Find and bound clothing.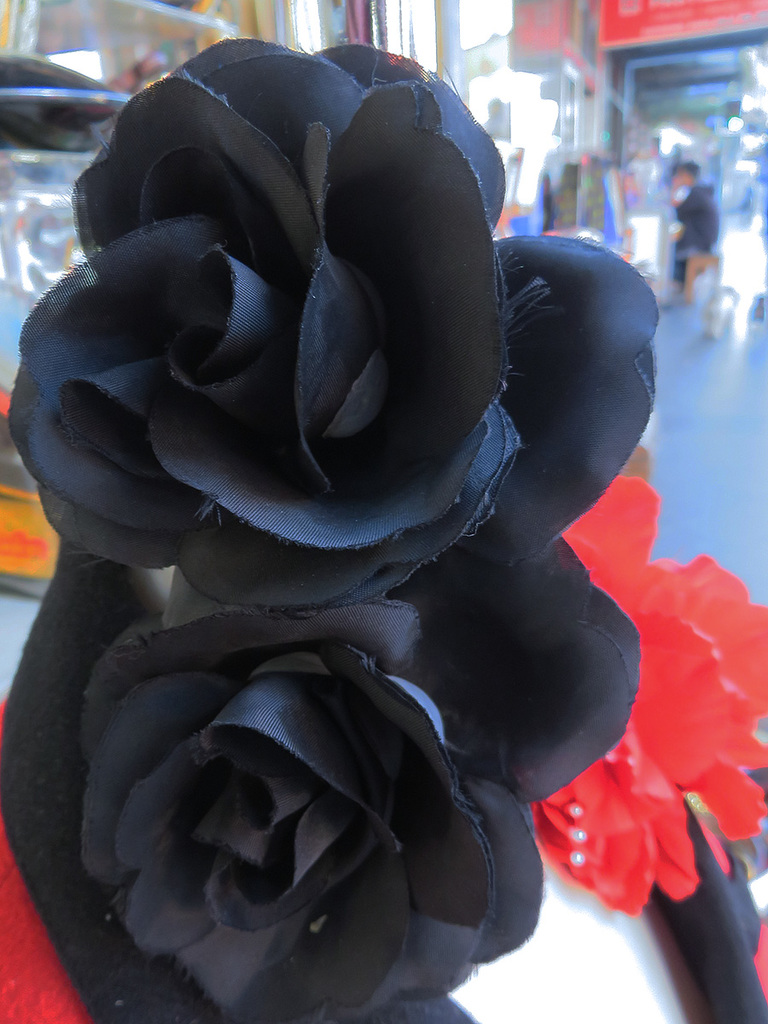
Bound: [left=676, top=178, right=720, bottom=276].
